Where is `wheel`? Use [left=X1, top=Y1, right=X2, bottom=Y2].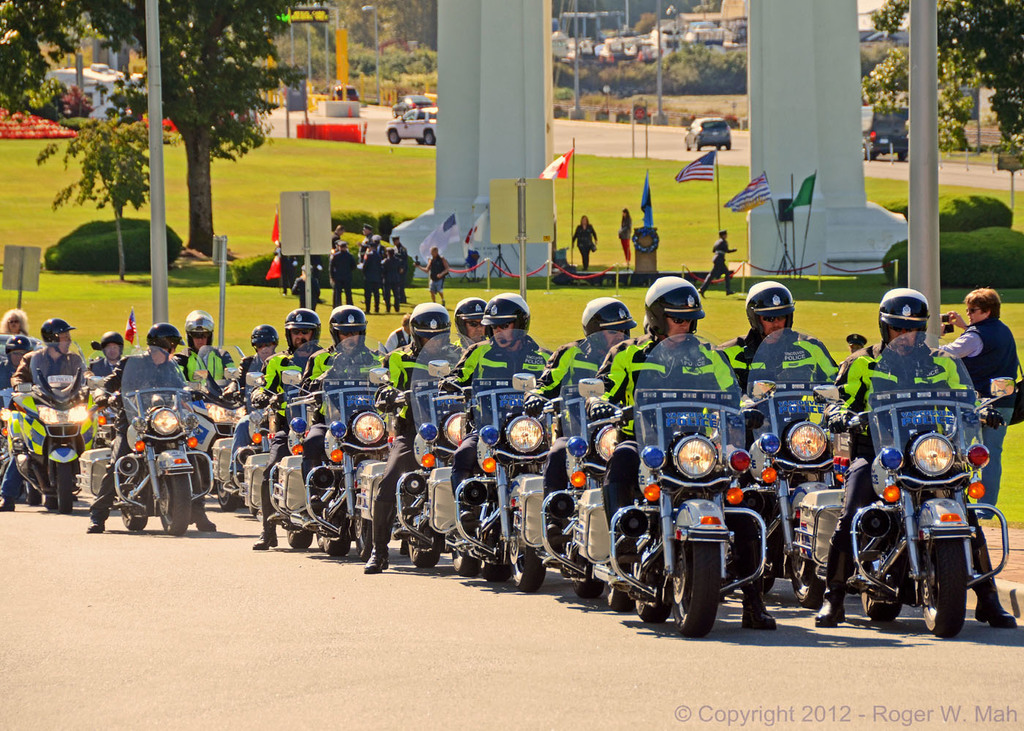
[left=156, top=471, right=189, bottom=532].
